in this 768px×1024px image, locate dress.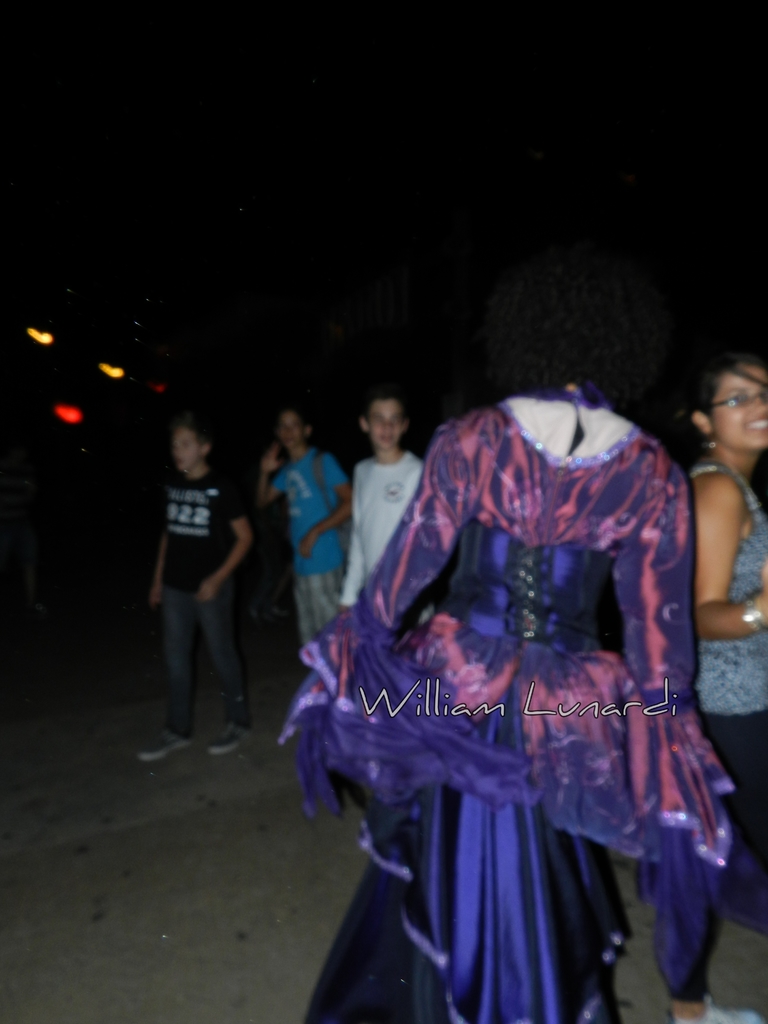
Bounding box: <bbox>275, 395, 731, 1023</bbox>.
